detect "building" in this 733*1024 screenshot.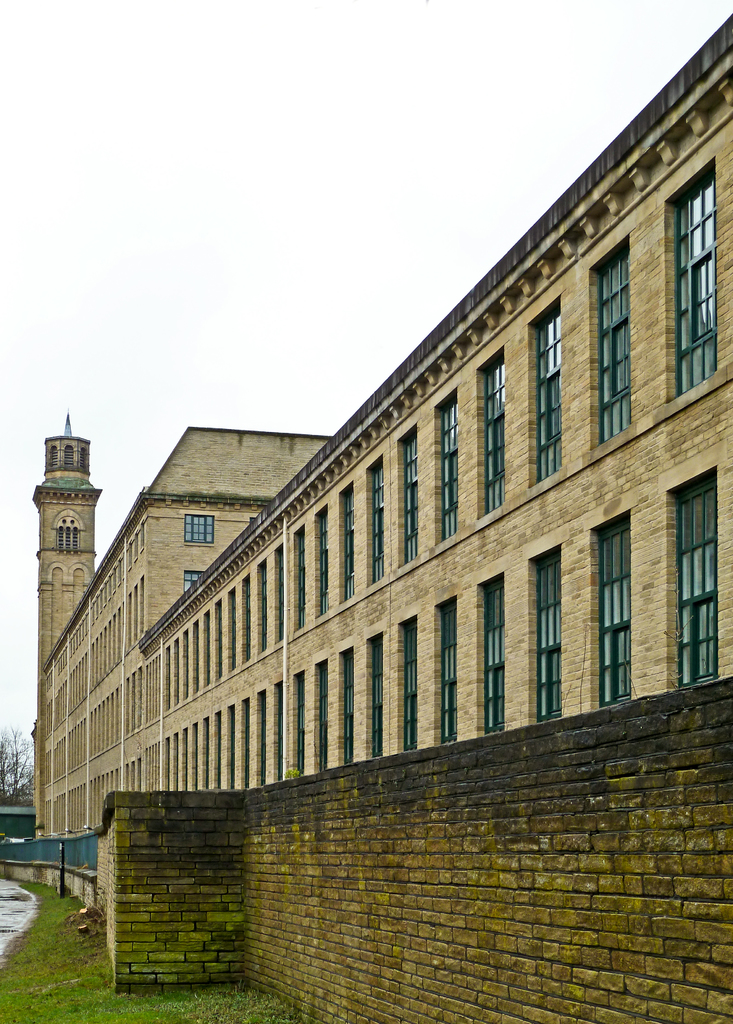
Detection: left=26, top=15, right=732, bottom=899.
